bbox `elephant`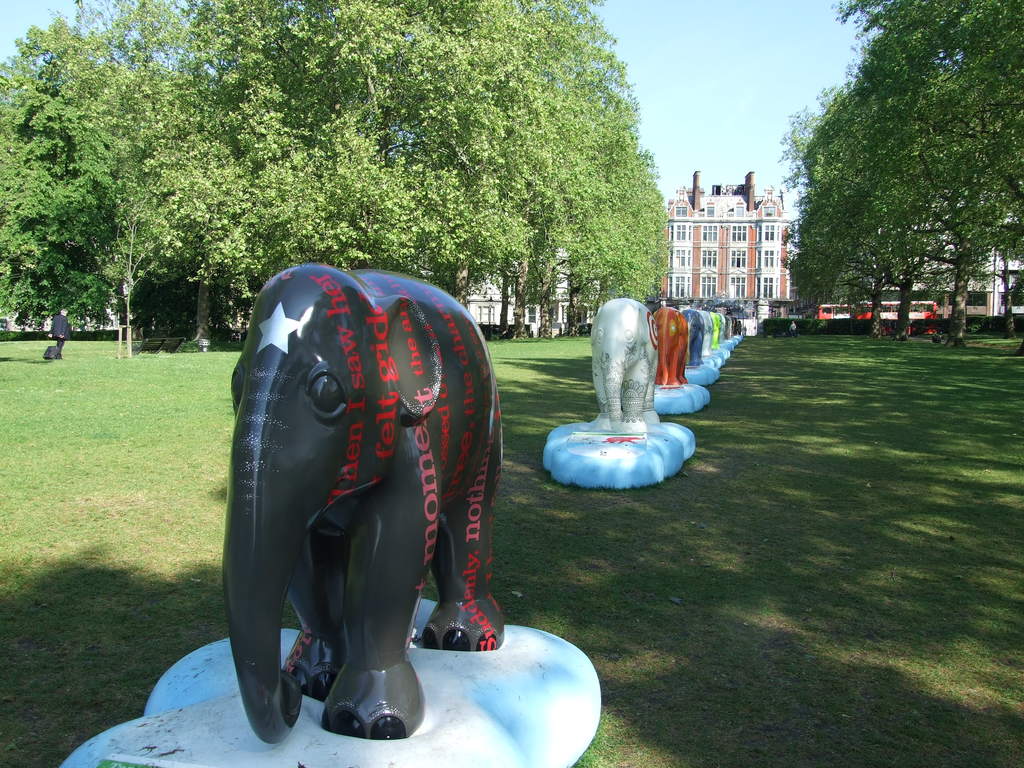
590,296,663,425
